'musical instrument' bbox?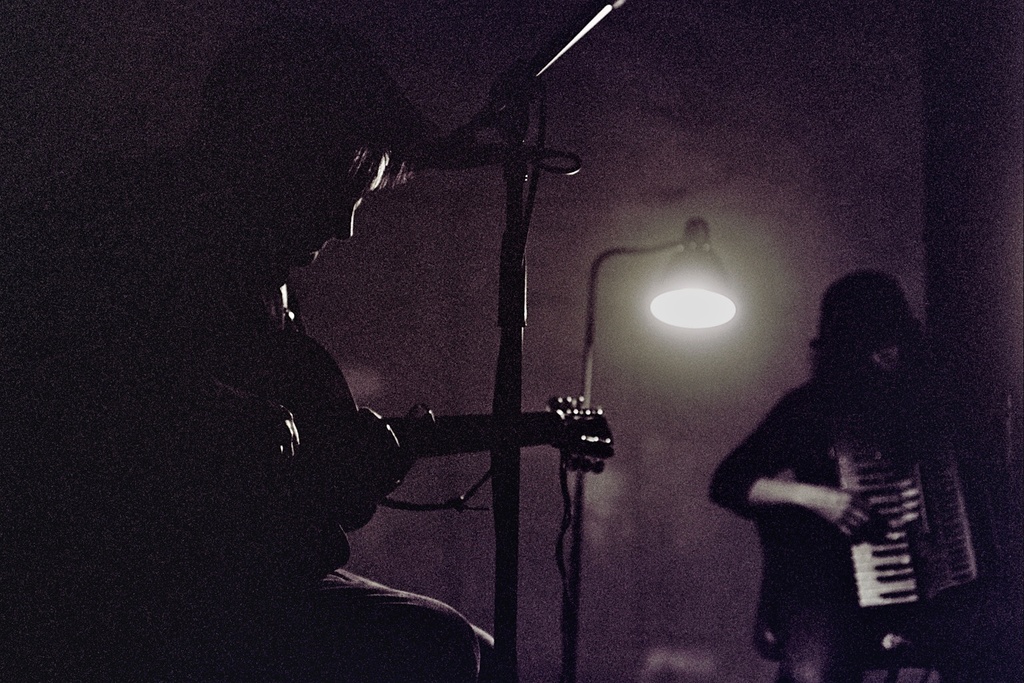
locate(816, 390, 996, 624)
